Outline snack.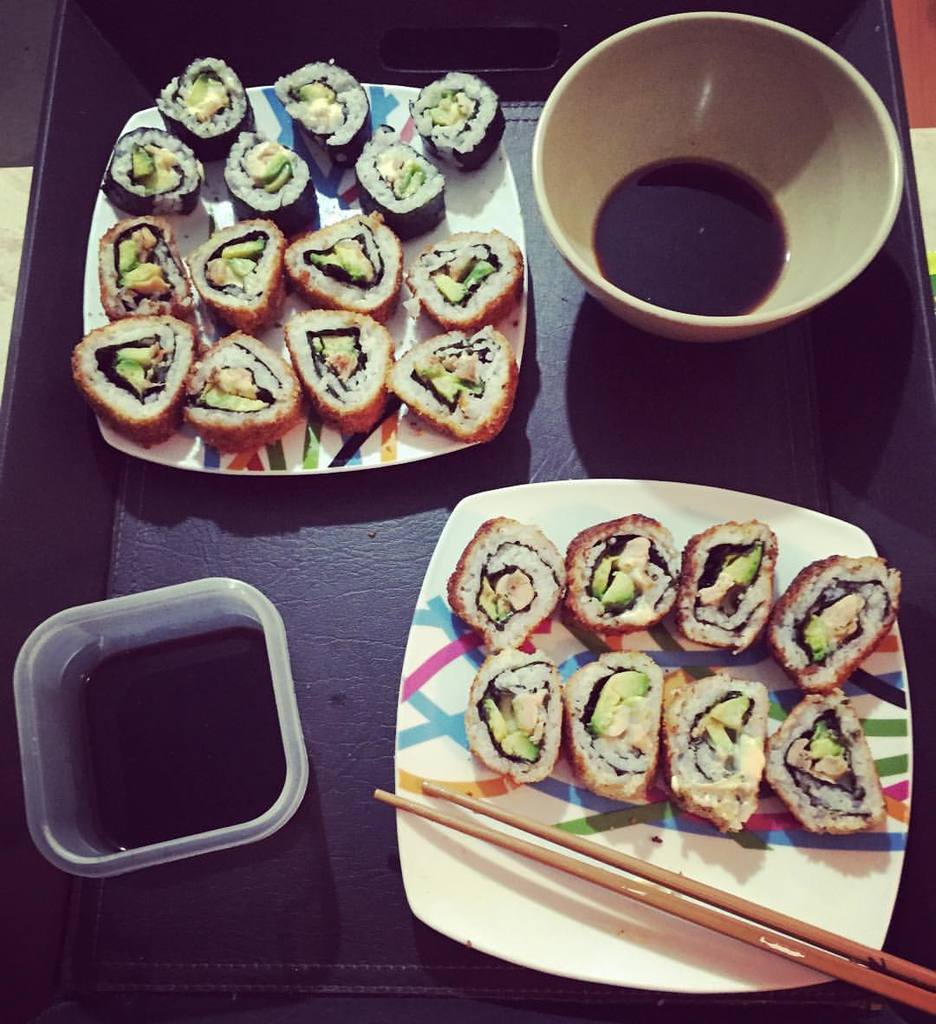
Outline: {"x1": 179, "y1": 330, "x2": 303, "y2": 455}.
